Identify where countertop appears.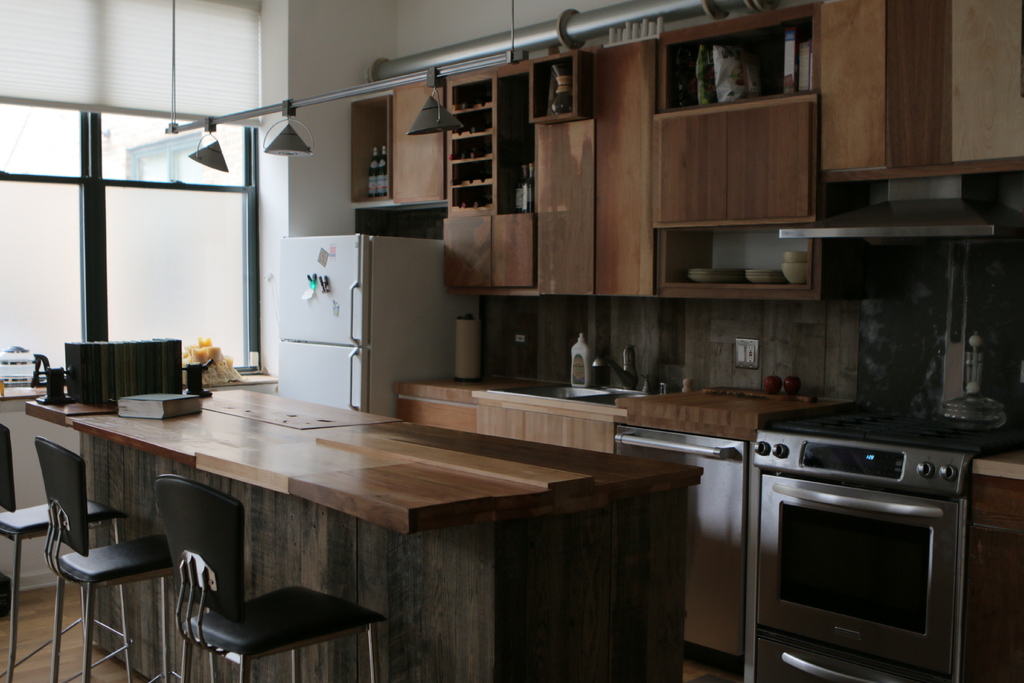
Appears at <region>0, 374, 279, 400</region>.
